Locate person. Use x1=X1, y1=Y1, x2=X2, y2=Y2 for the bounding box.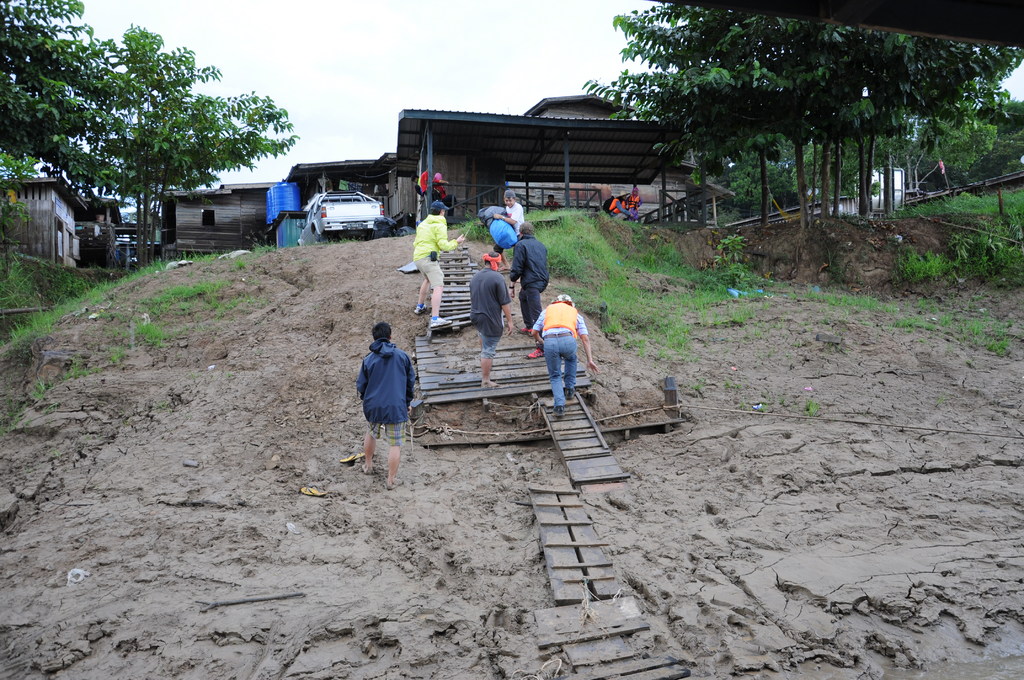
x1=431, y1=172, x2=455, y2=217.
